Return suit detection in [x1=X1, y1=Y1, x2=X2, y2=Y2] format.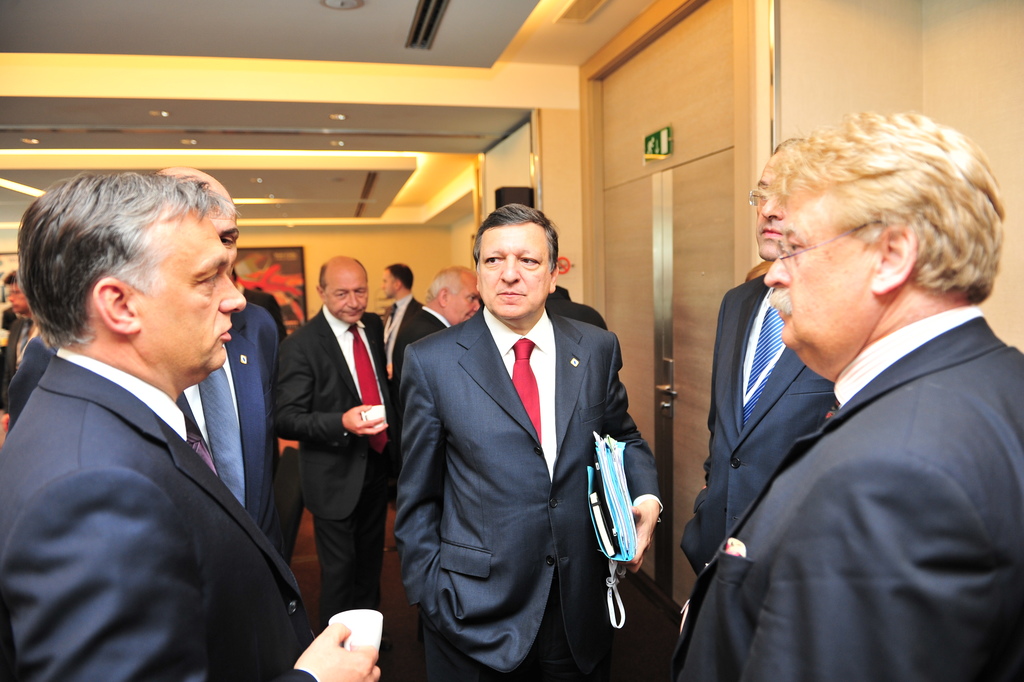
[x1=279, y1=309, x2=402, y2=638].
